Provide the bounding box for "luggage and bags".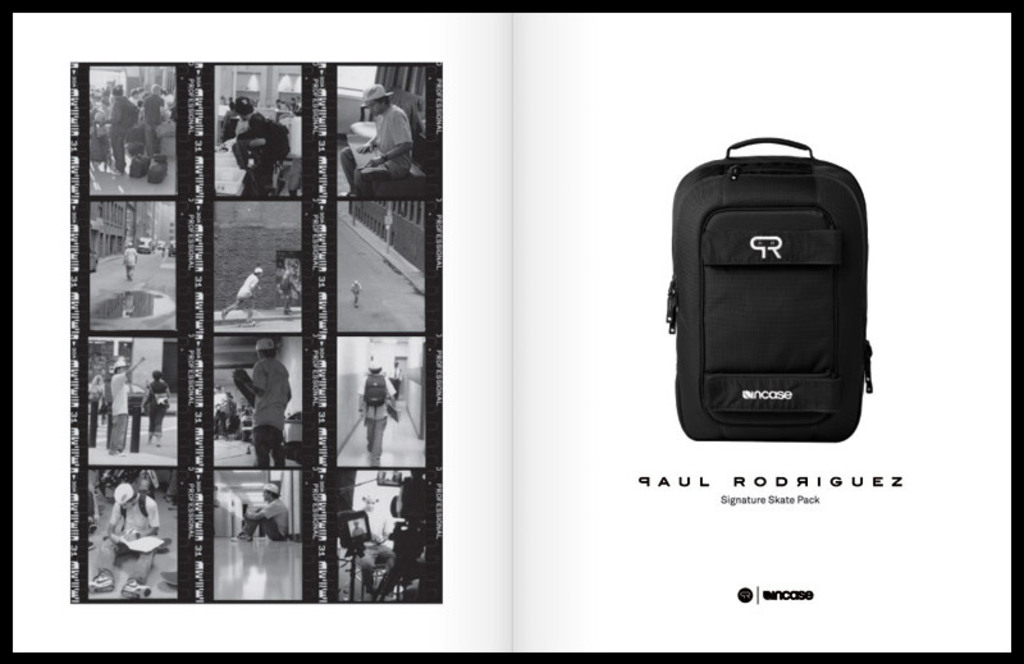
detection(151, 389, 174, 416).
